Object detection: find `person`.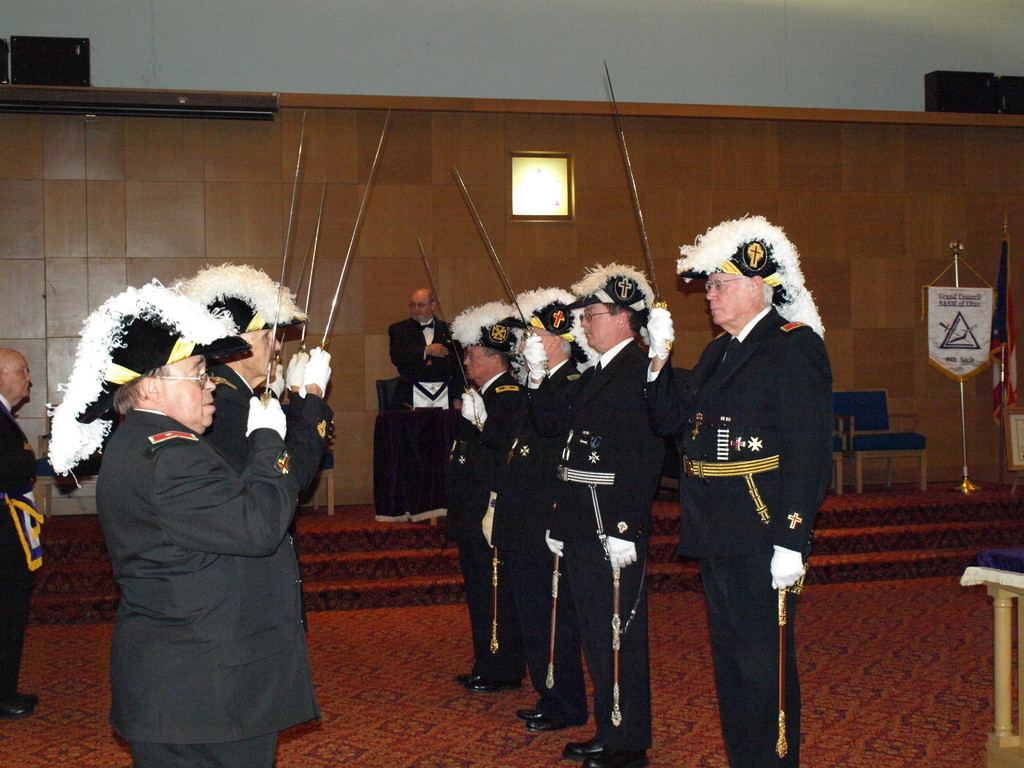
(389,289,465,408).
